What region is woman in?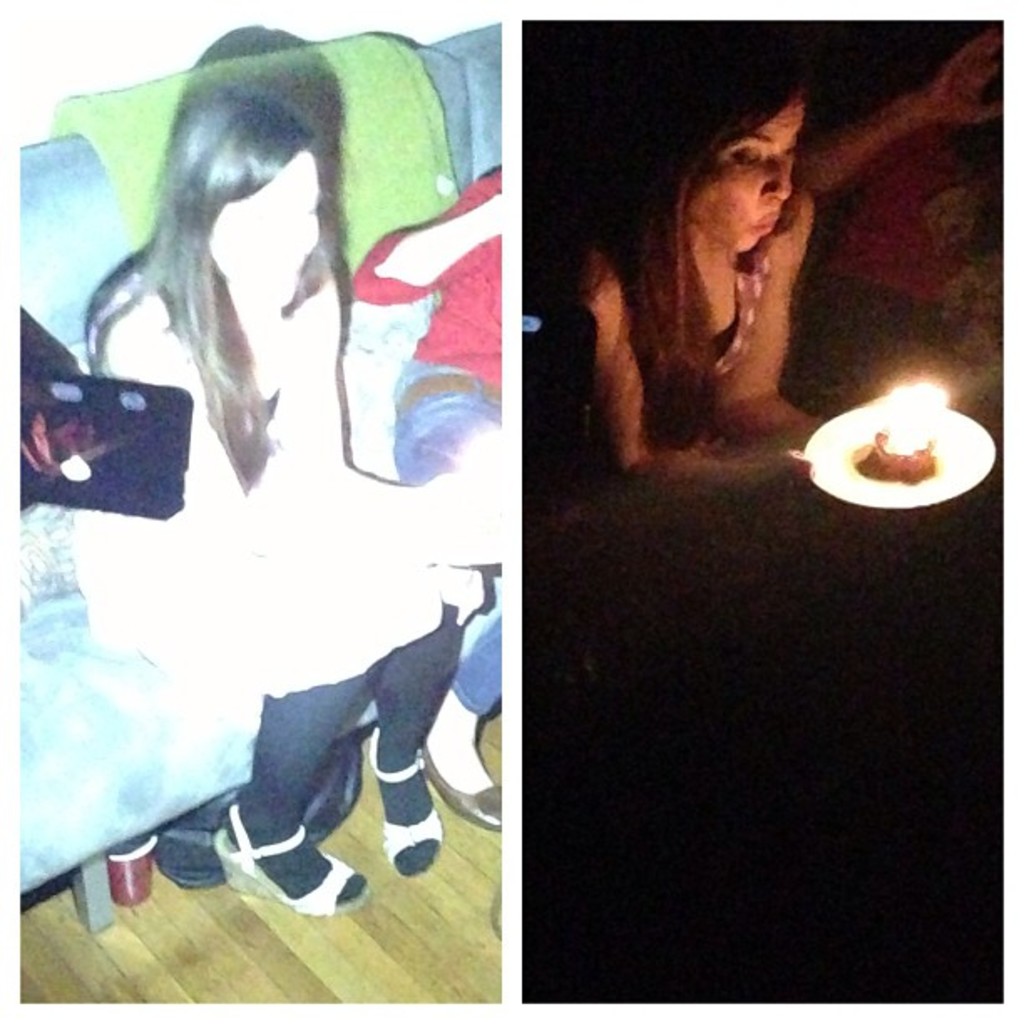
locate(62, 99, 443, 915).
